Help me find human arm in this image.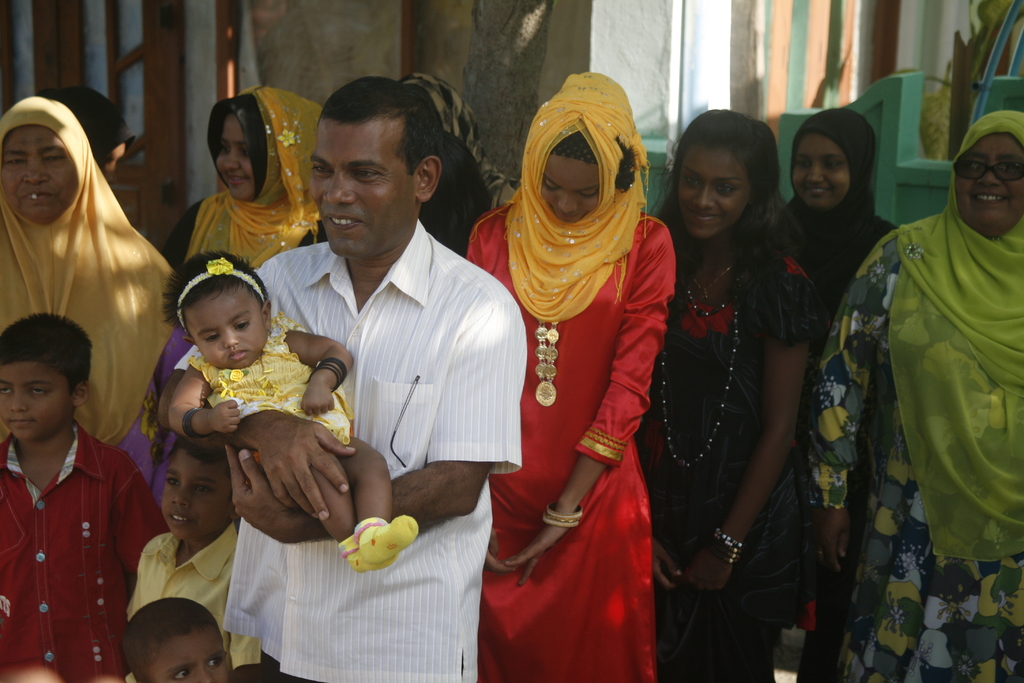
Found it: [left=230, top=277, right=529, bottom=541].
